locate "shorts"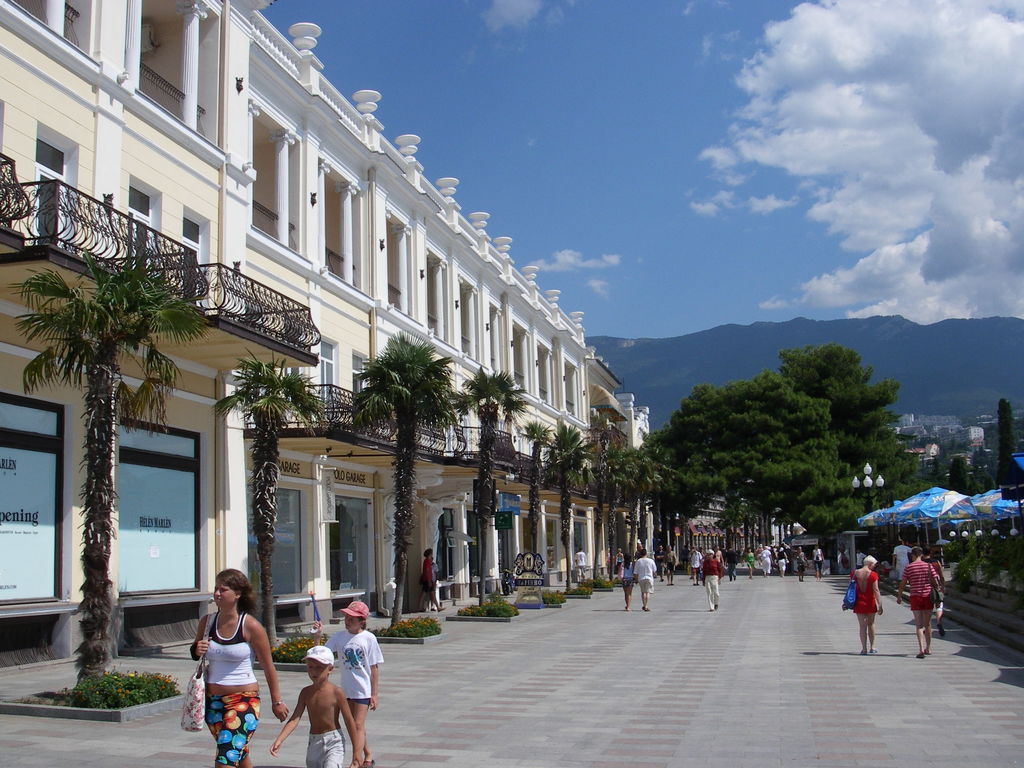
911, 595, 934, 609
